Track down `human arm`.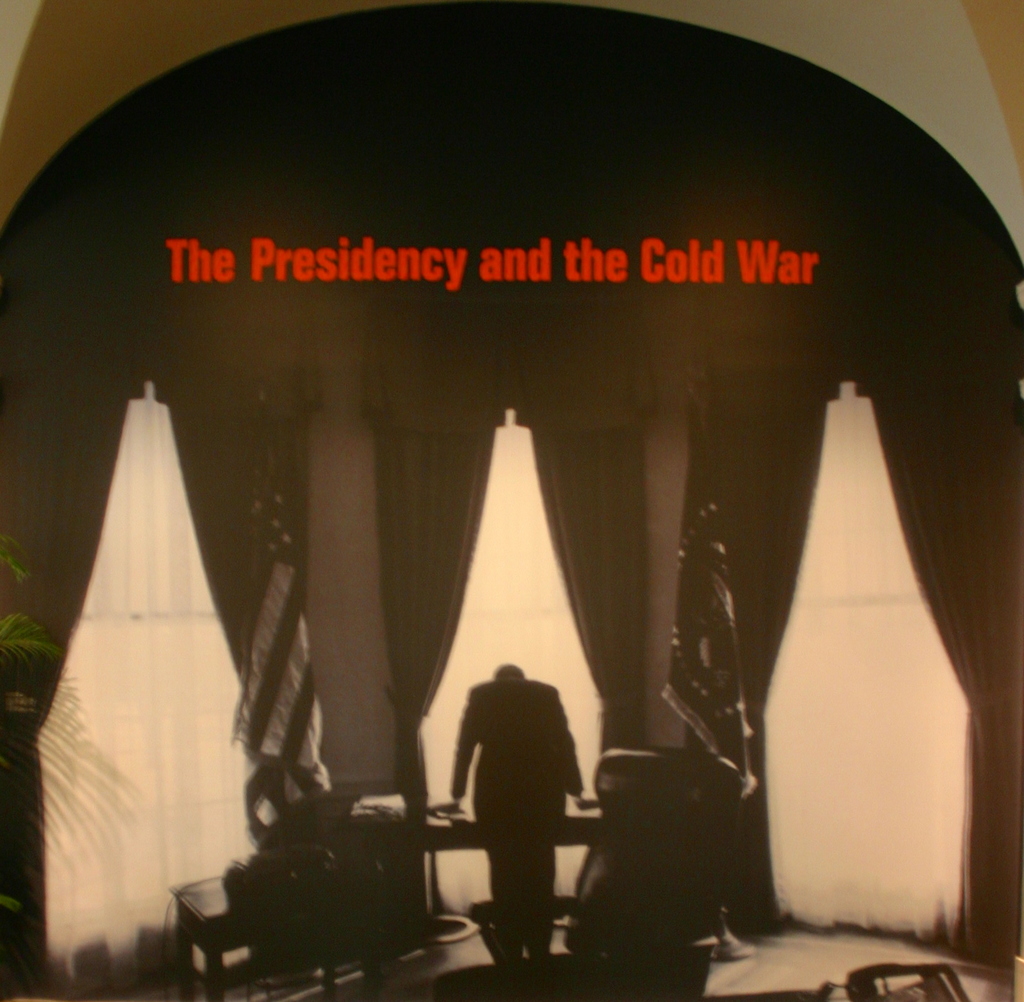
Tracked to select_region(561, 706, 583, 802).
